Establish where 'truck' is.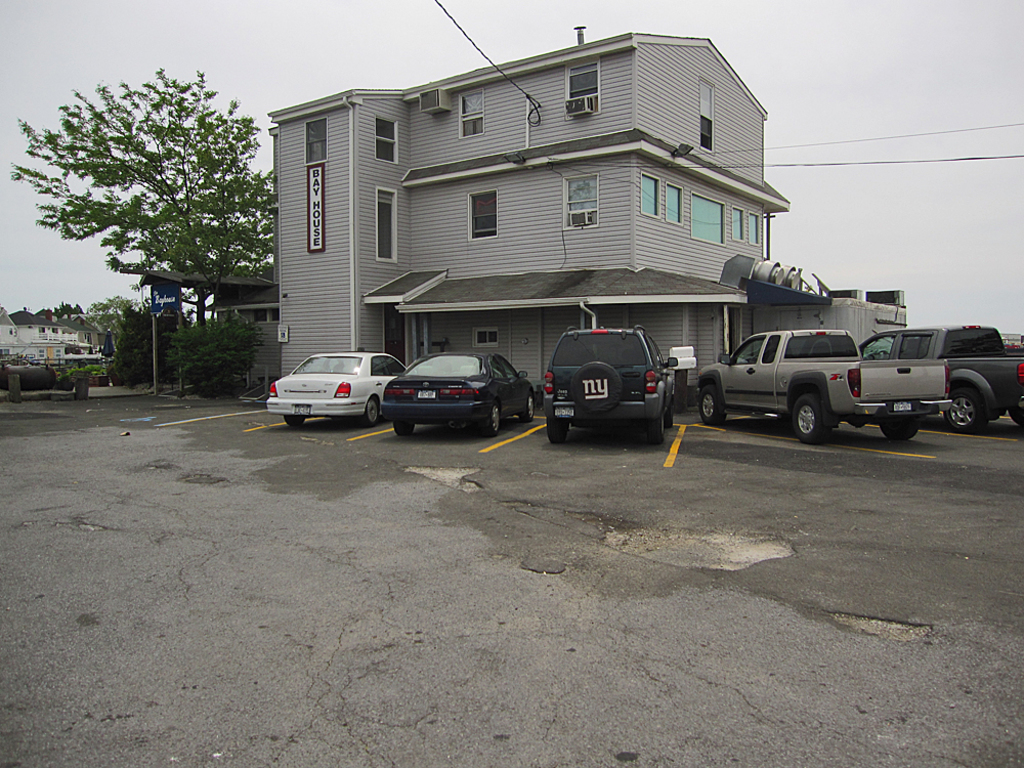
Established at bbox=[860, 330, 1023, 433].
